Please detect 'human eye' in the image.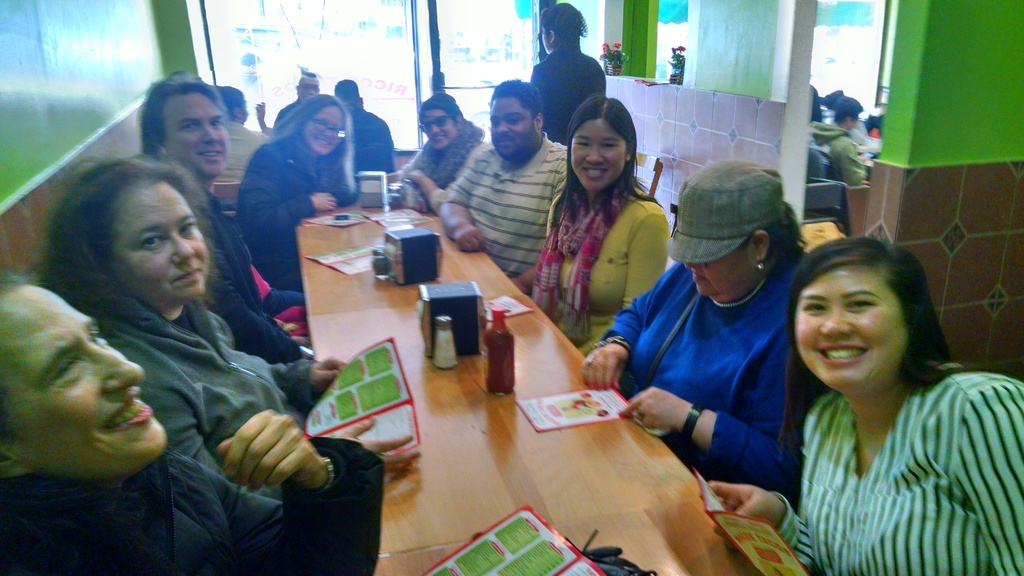
844 299 870 308.
